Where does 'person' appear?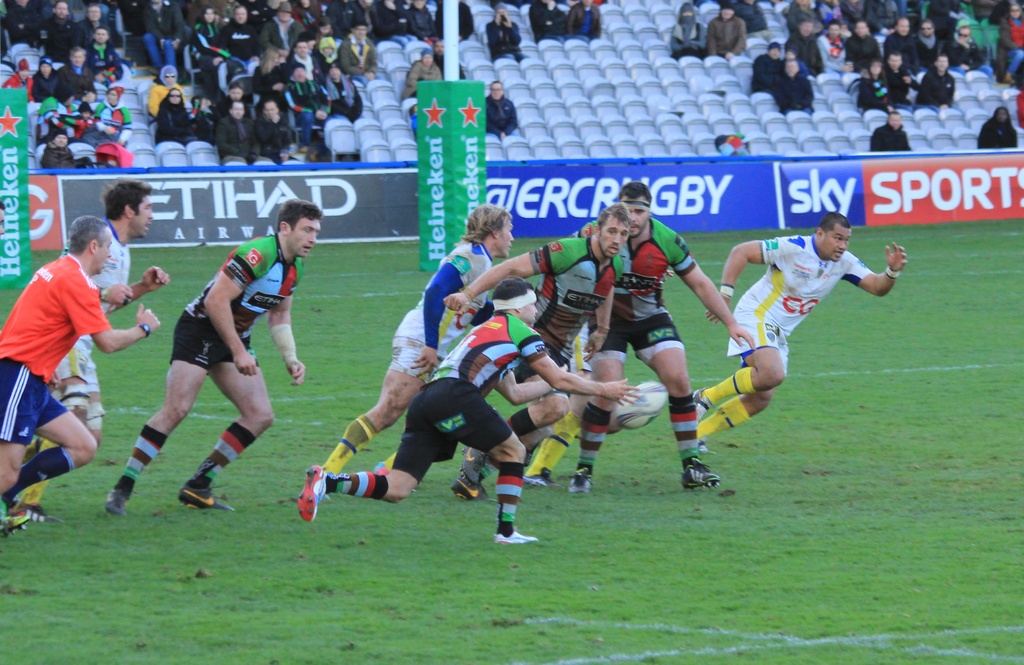
Appears at (x1=403, y1=50, x2=445, y2=110).
